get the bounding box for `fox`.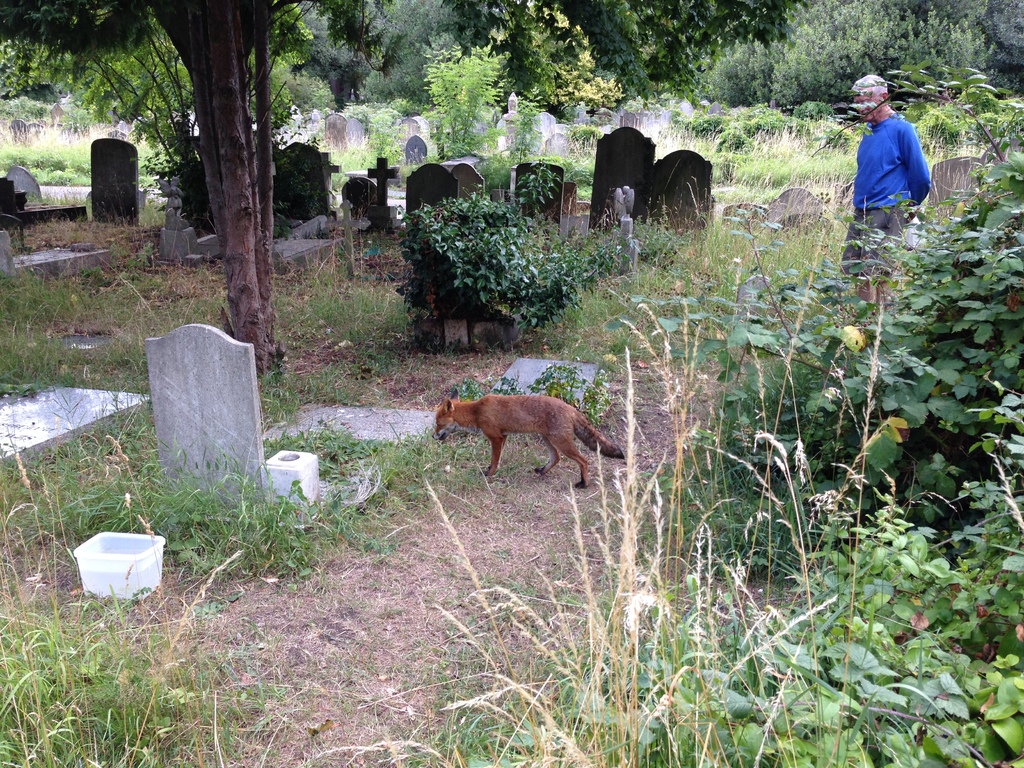
detection(433, 388, 623, 488).
